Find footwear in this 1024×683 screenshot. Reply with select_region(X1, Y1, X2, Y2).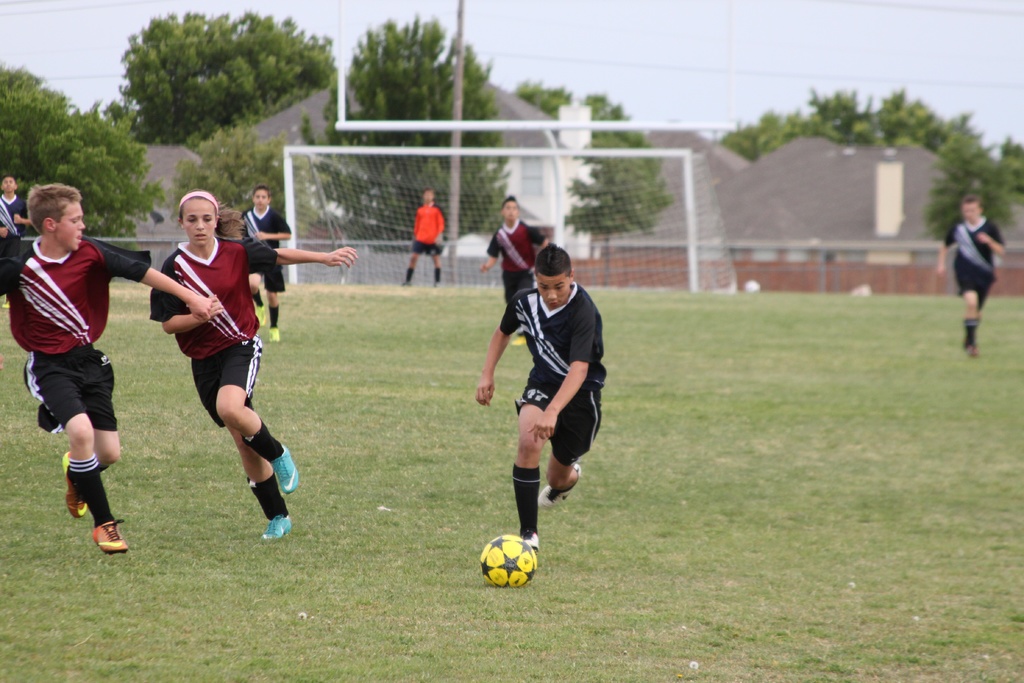
select_region(511, 336, 529, 349).
